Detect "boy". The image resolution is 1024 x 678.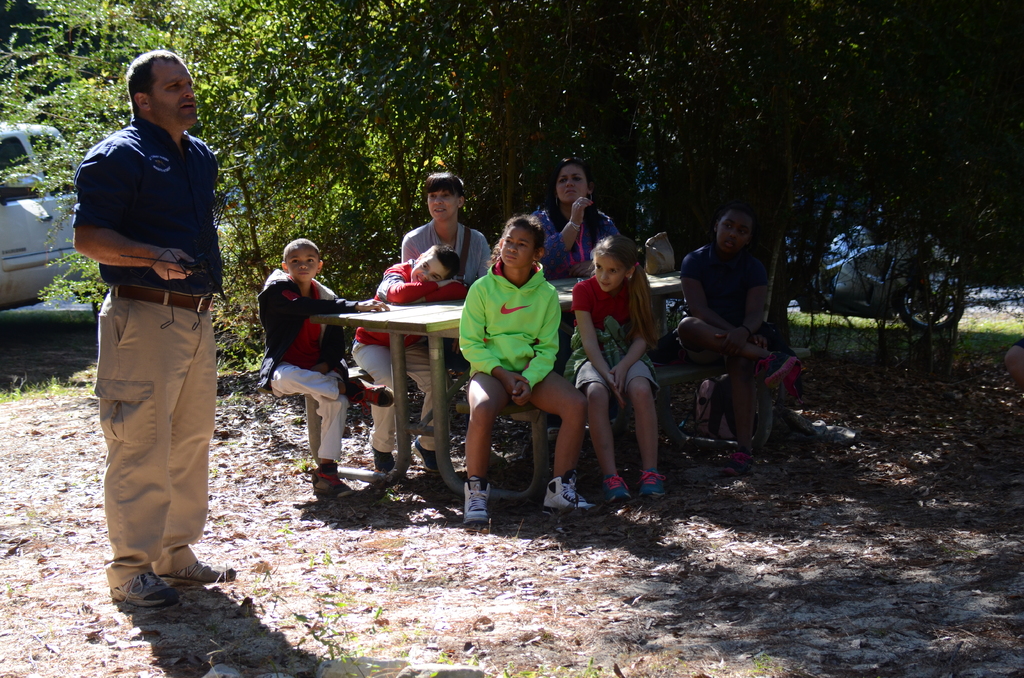
351/245/465/472.
